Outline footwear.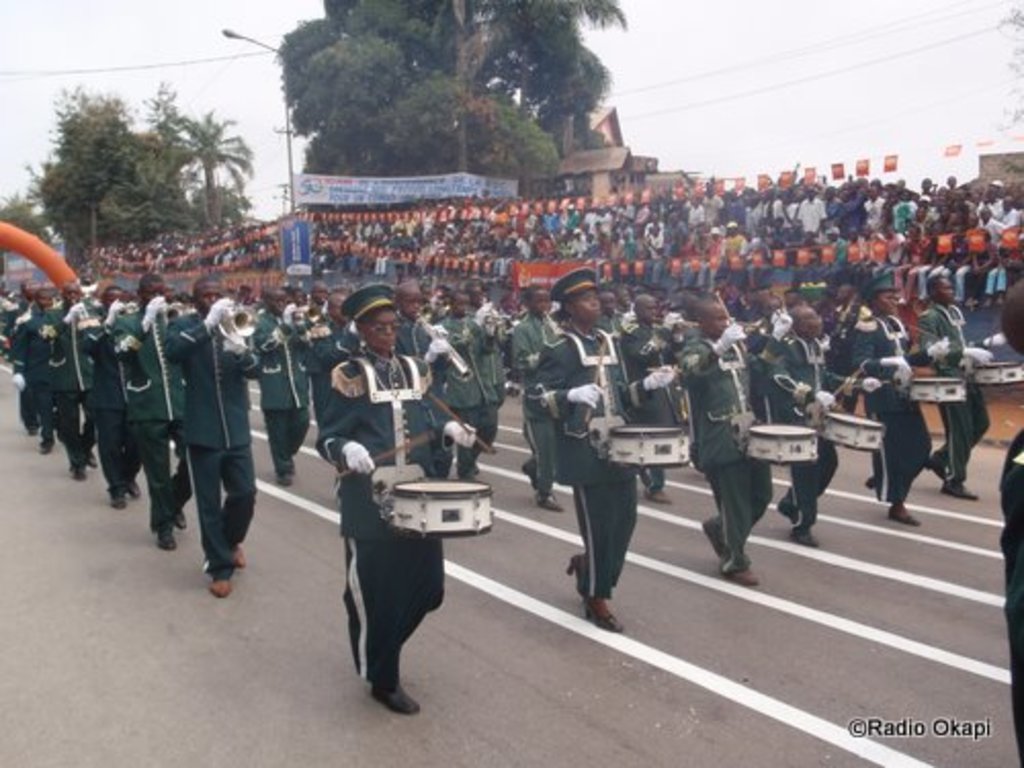
Outline: x1=133 y1=475 x2=143 y2=500.
